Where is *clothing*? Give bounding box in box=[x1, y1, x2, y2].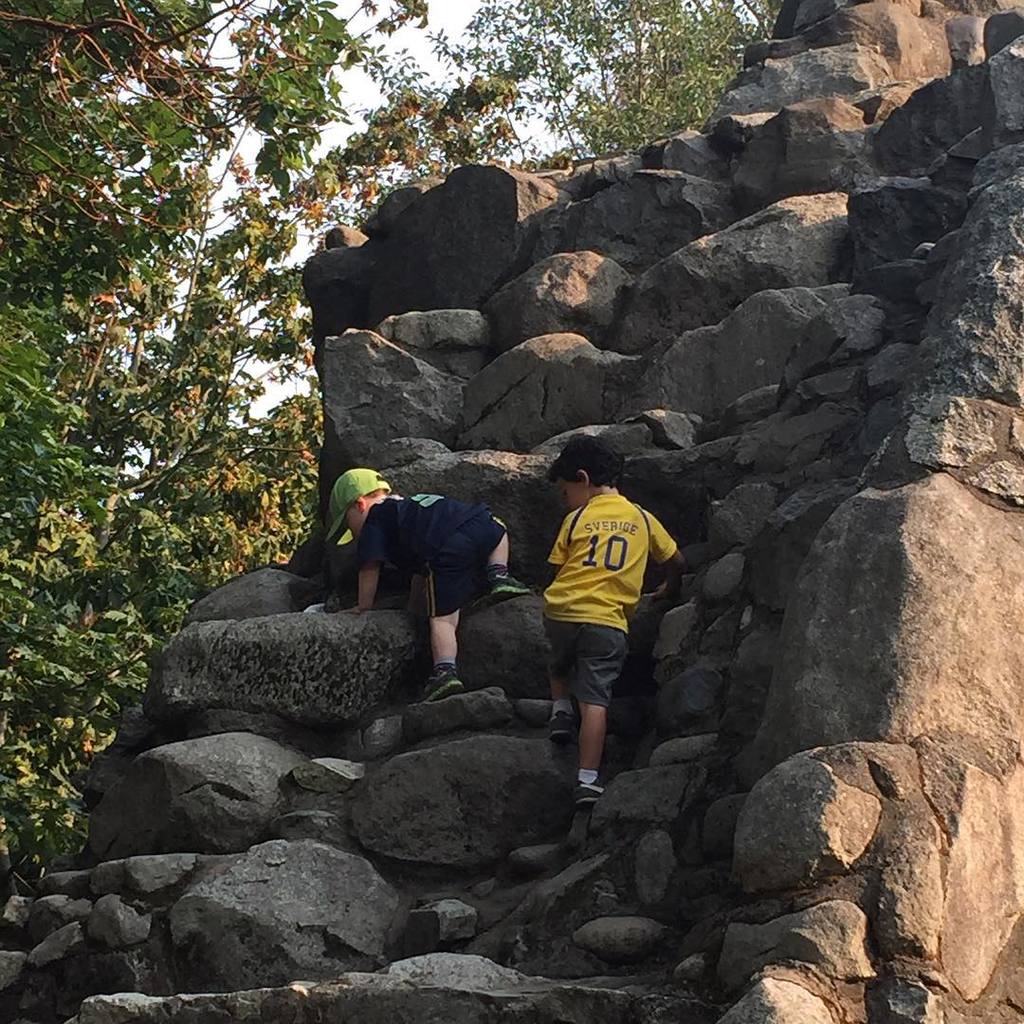
box=[534, 493, 677, 712].
